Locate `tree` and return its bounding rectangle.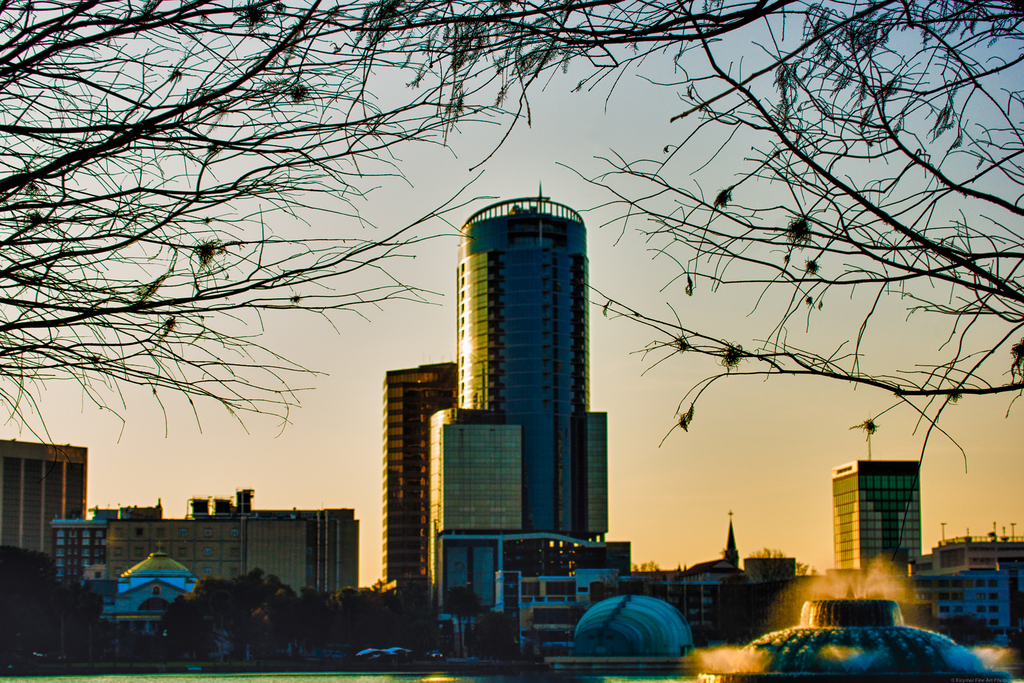
(left=721, top=578, right=770, bottom=645).
